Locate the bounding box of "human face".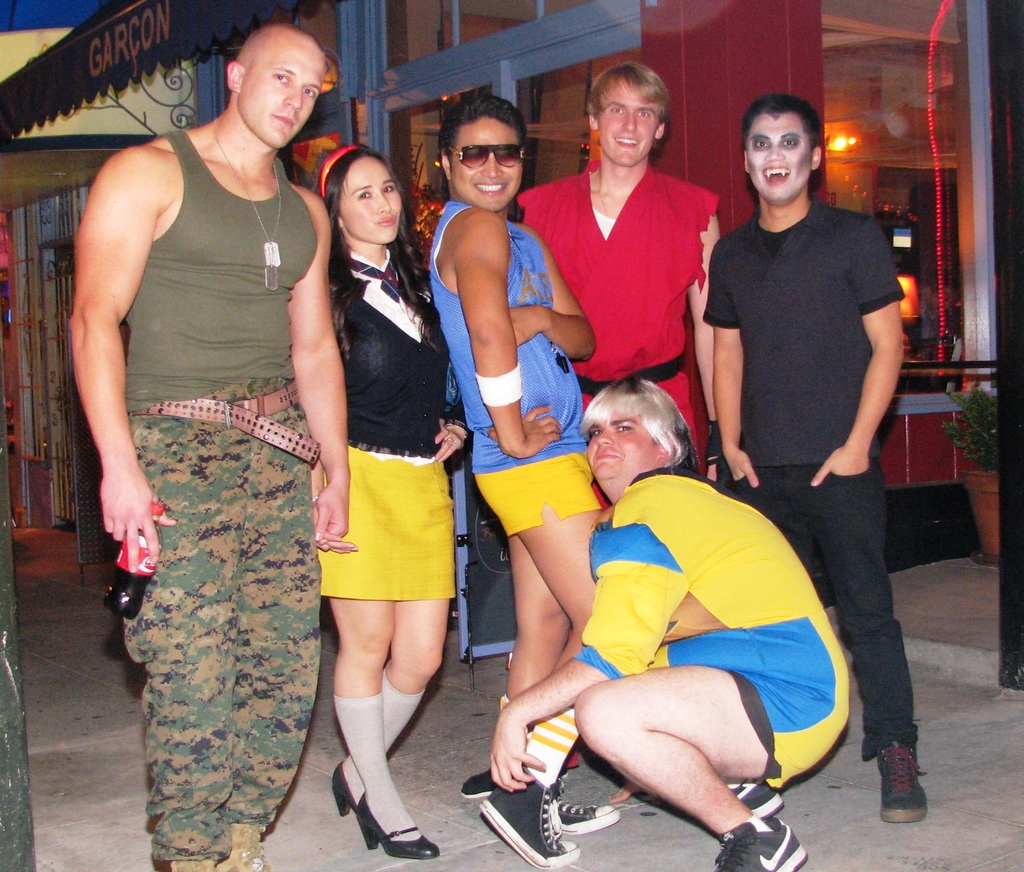
Bounding box: Rect(748, 111, 813, 195).
